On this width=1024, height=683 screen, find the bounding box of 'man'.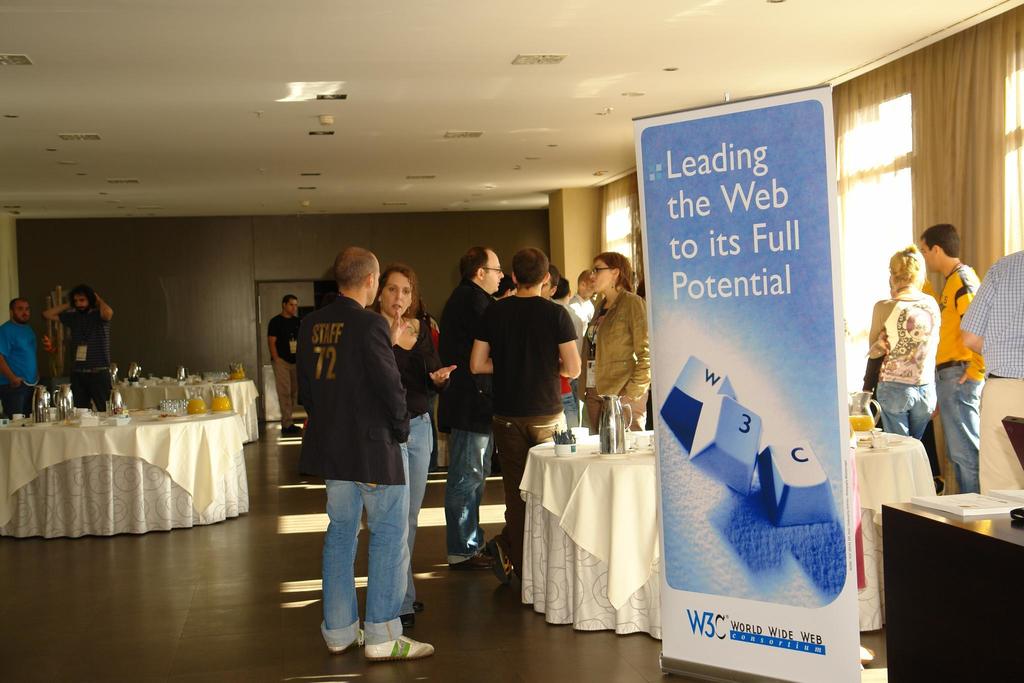
Bounding box: pyautogui.locateOnScreen(268, 295, 304, 436).
